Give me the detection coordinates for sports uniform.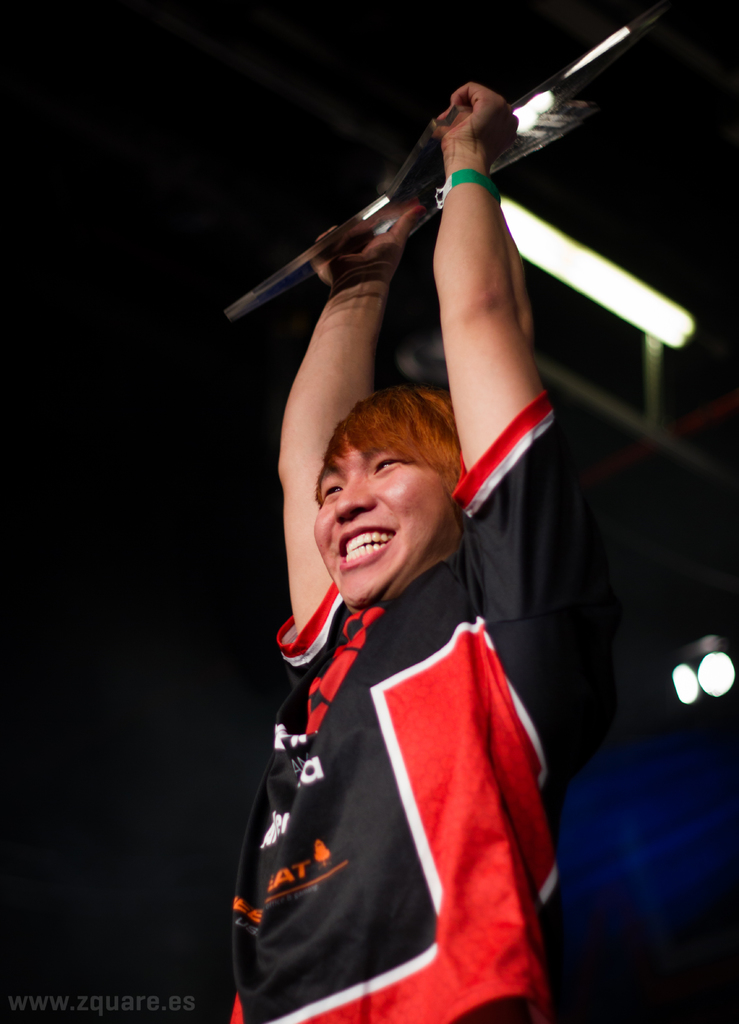
detection(205, 310, 622, 1006).
